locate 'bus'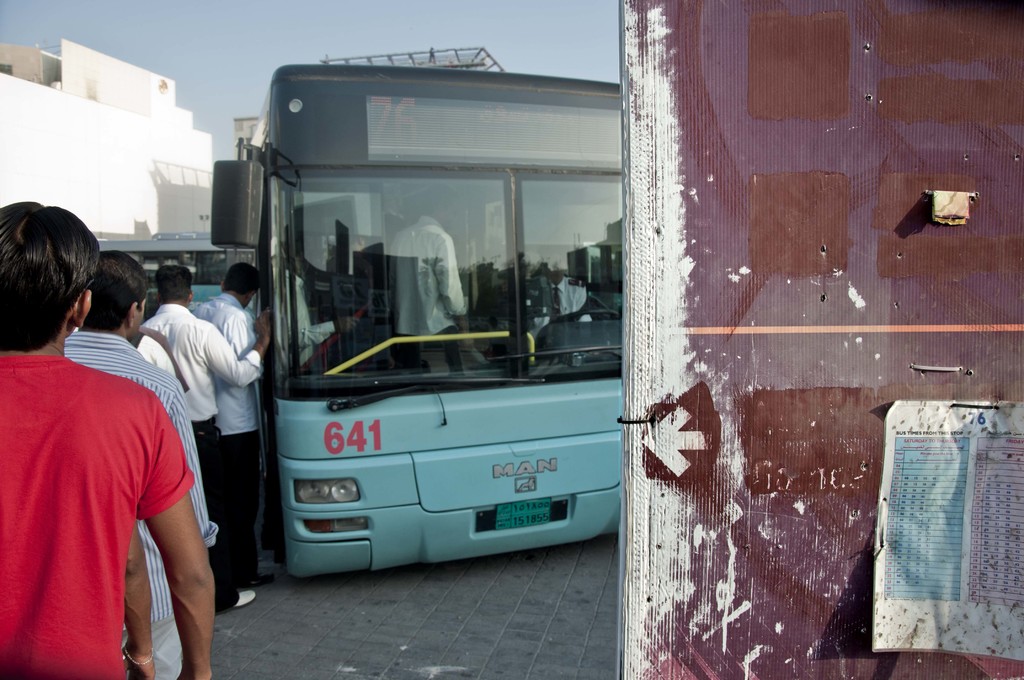
box=[86, 231, 262, 303]
